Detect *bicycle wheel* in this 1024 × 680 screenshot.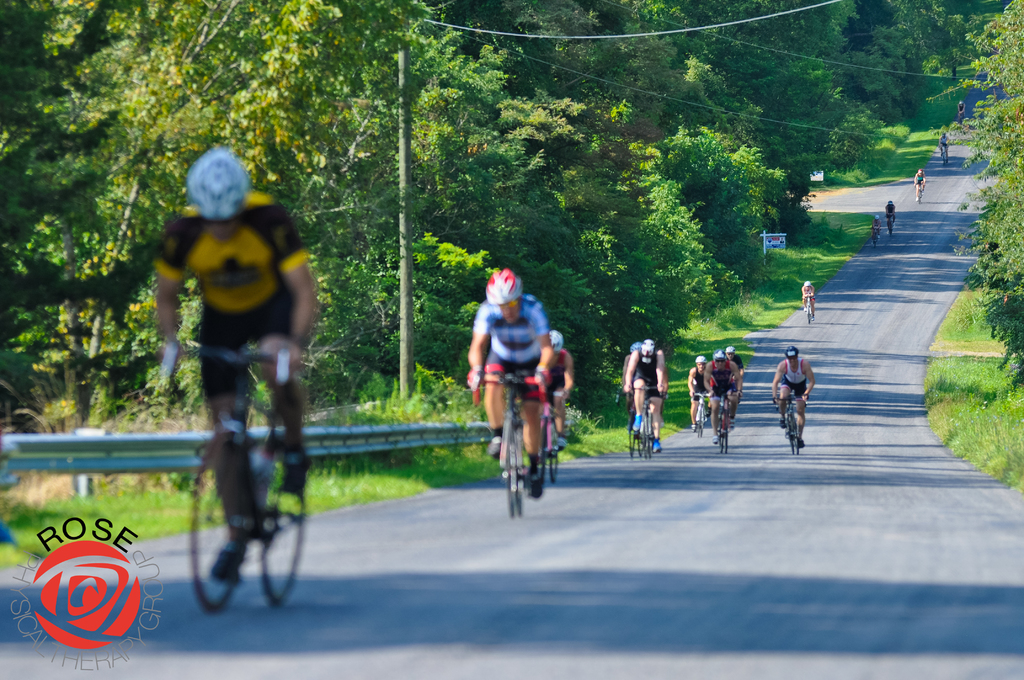
Detection: Rect(723, 416, 728, 451).
